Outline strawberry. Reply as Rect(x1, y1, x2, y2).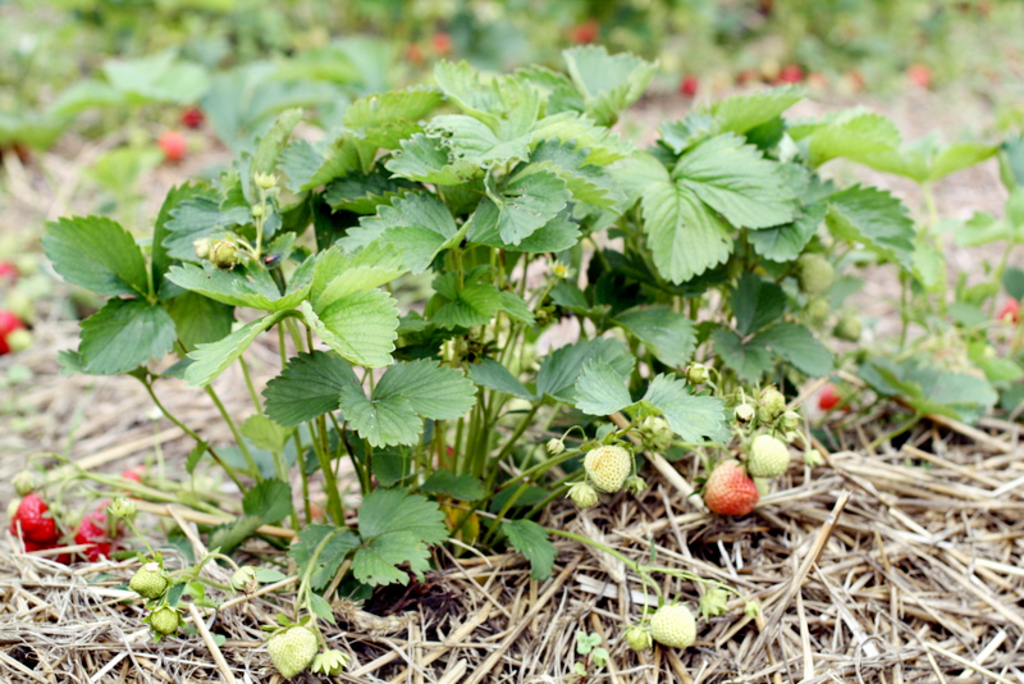
Rect(824, 64, 861, 94).
